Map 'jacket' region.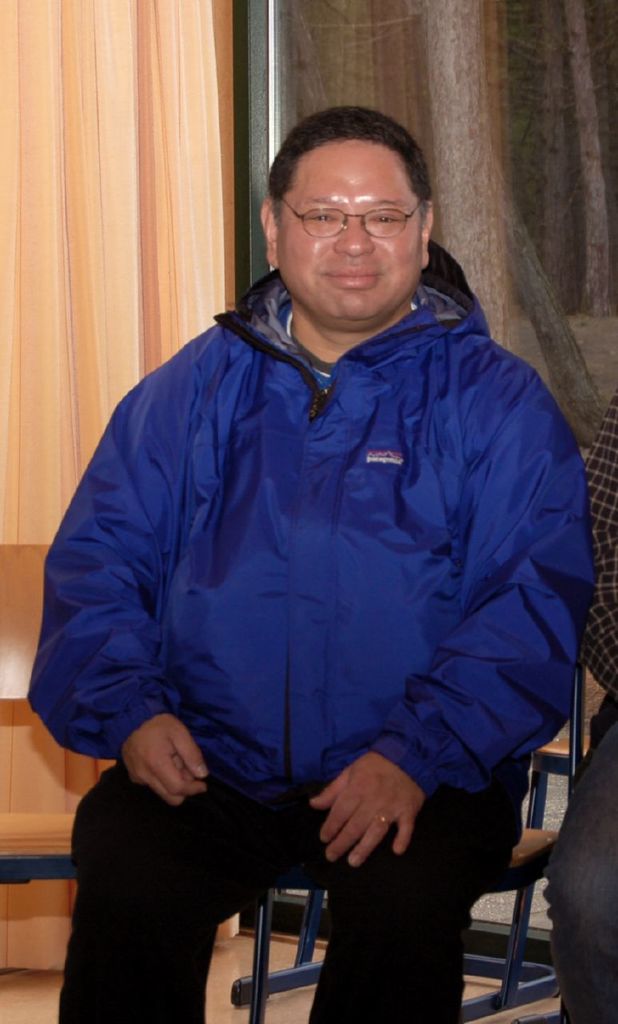
Mapped to region(30, 263, 603, 832).
